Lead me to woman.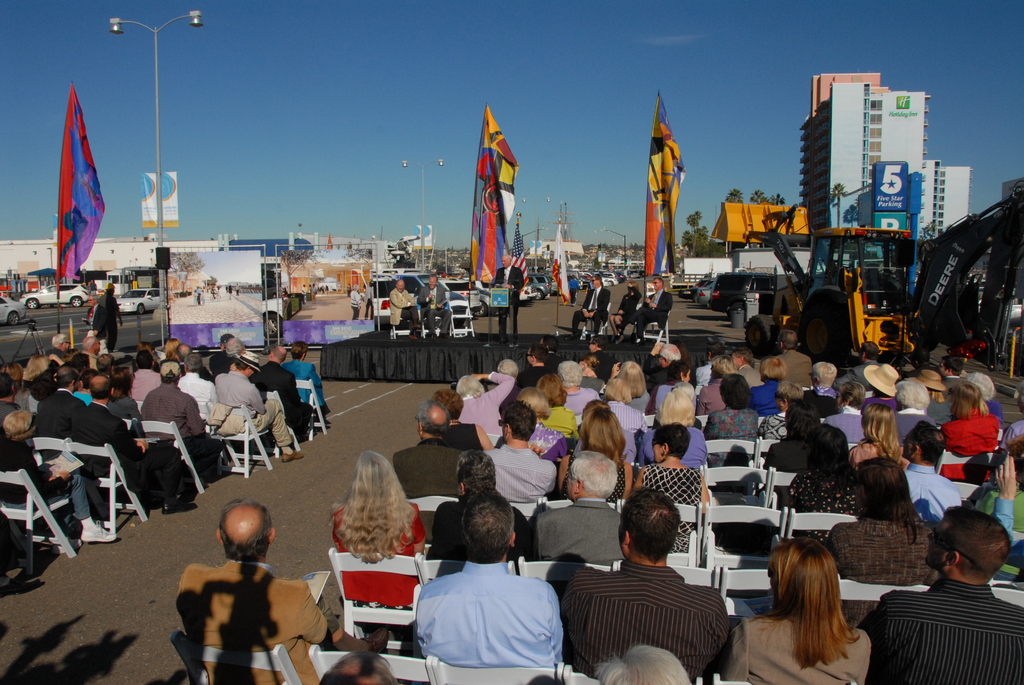
Lead to [520, 387, 562, 454].
